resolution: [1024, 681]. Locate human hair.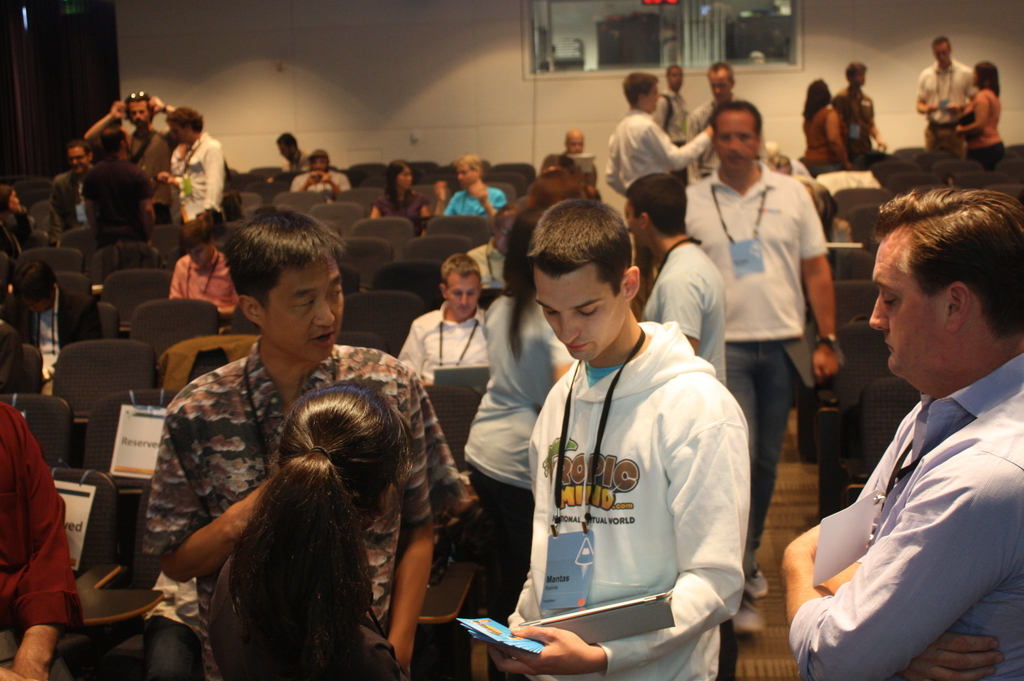
{"left": 525, "top": 196, "right": 636, "bottom": 298}.
